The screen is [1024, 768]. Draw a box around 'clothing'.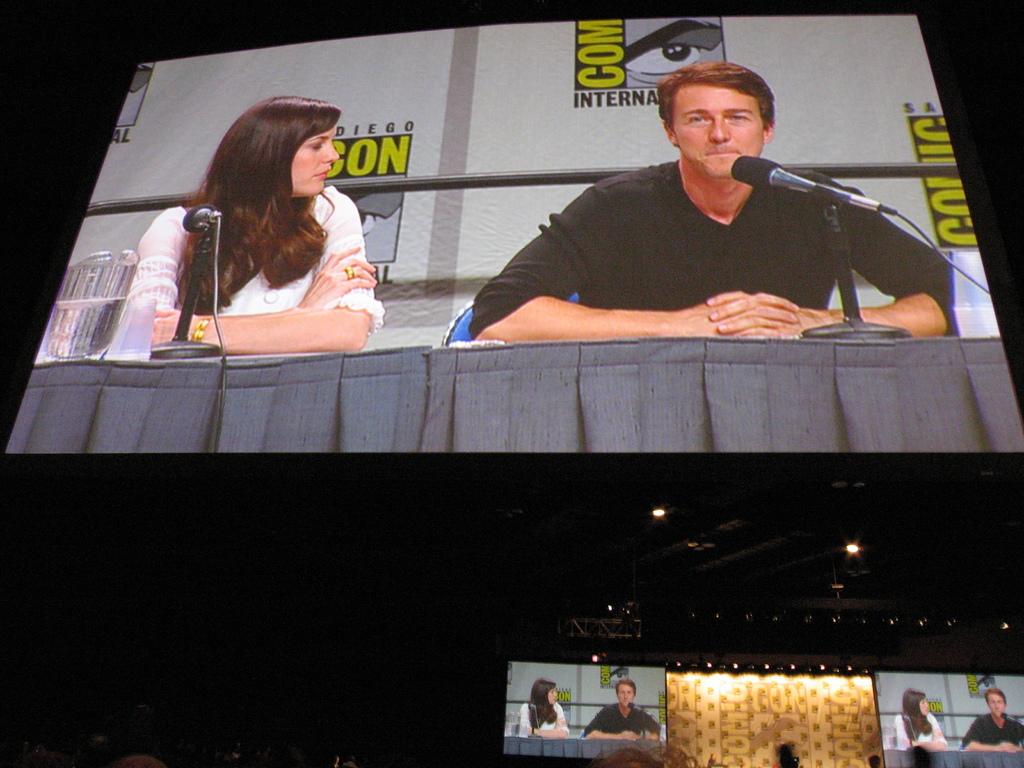
Rect(135, 211, 377, 312).
